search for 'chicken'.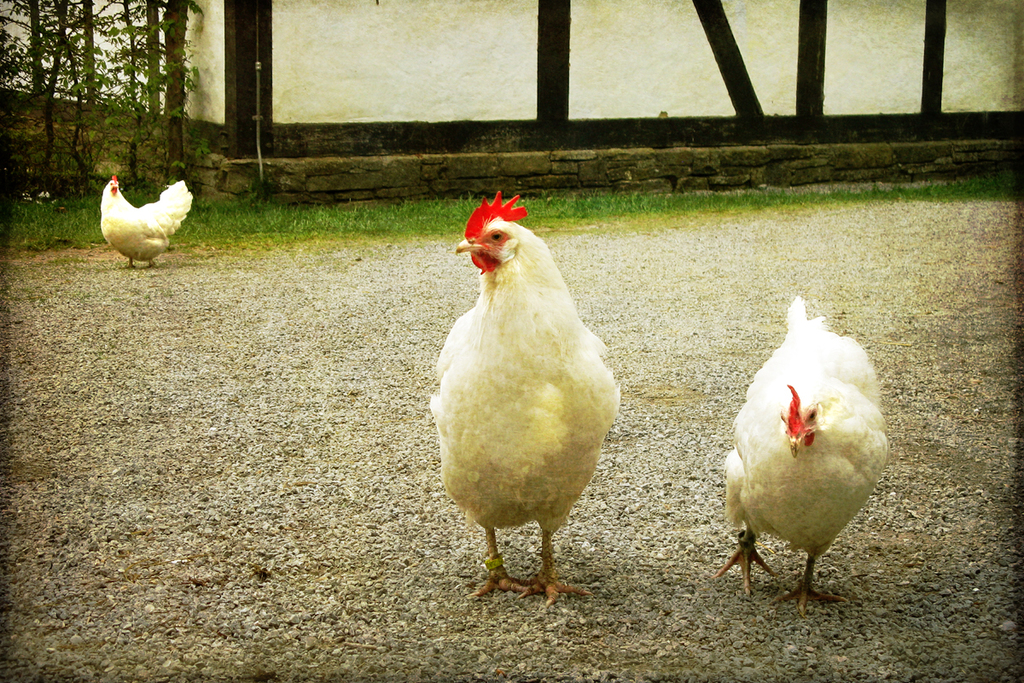
Found at {"left": 713, "top": 294, "right": 888, "bottom": 614}.
